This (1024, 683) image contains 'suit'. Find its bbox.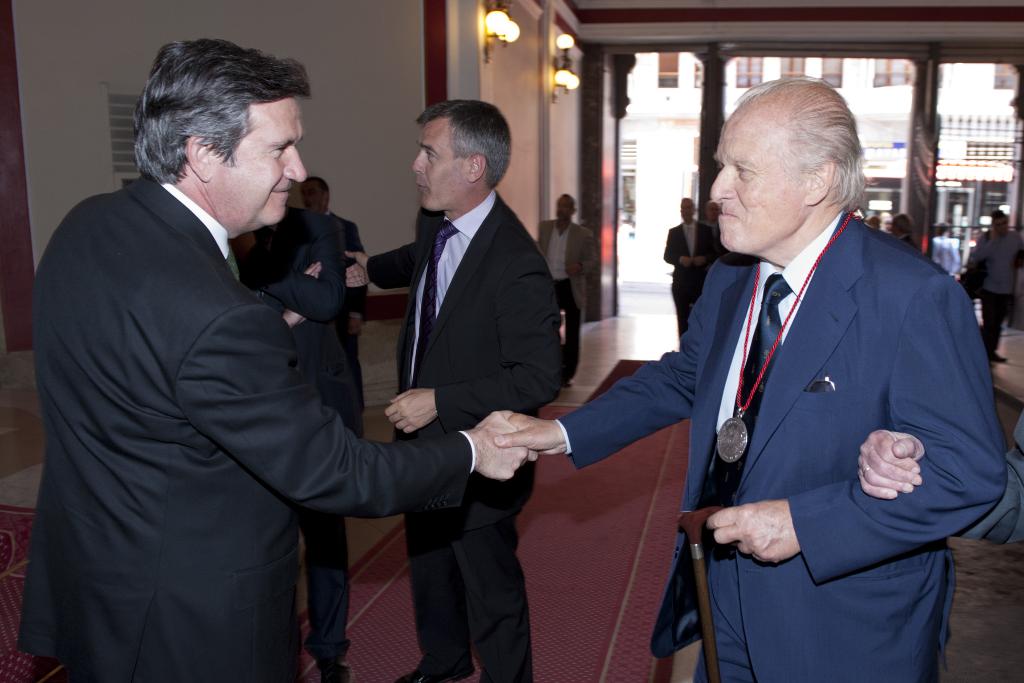
left=23, top=181, right=470, bottom=682.
